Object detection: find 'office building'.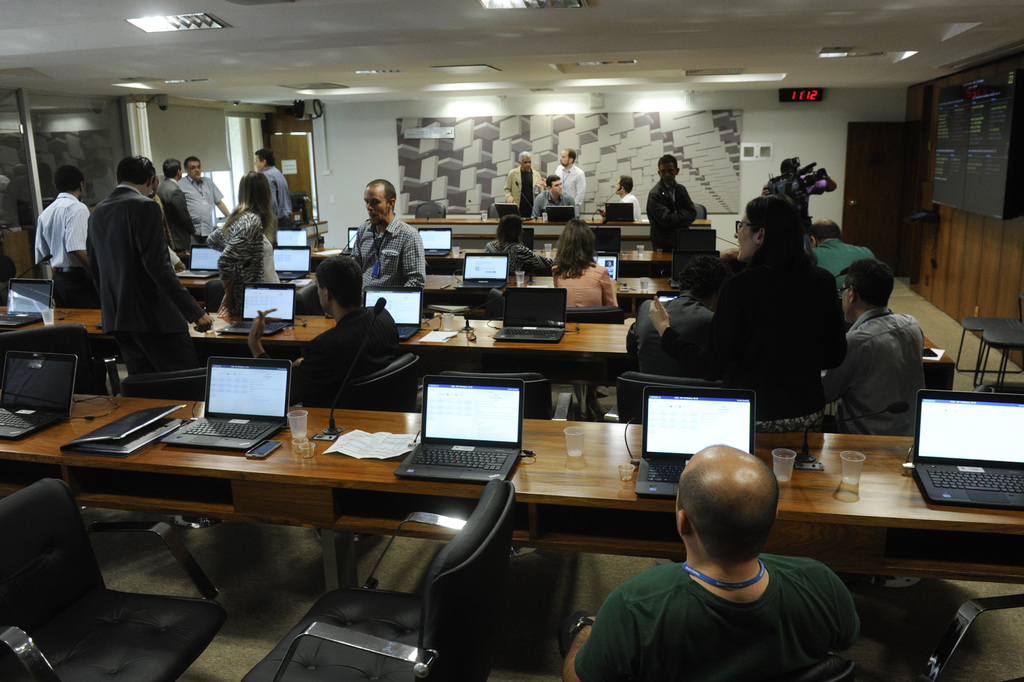
locate(49, 0, 938, 657).
